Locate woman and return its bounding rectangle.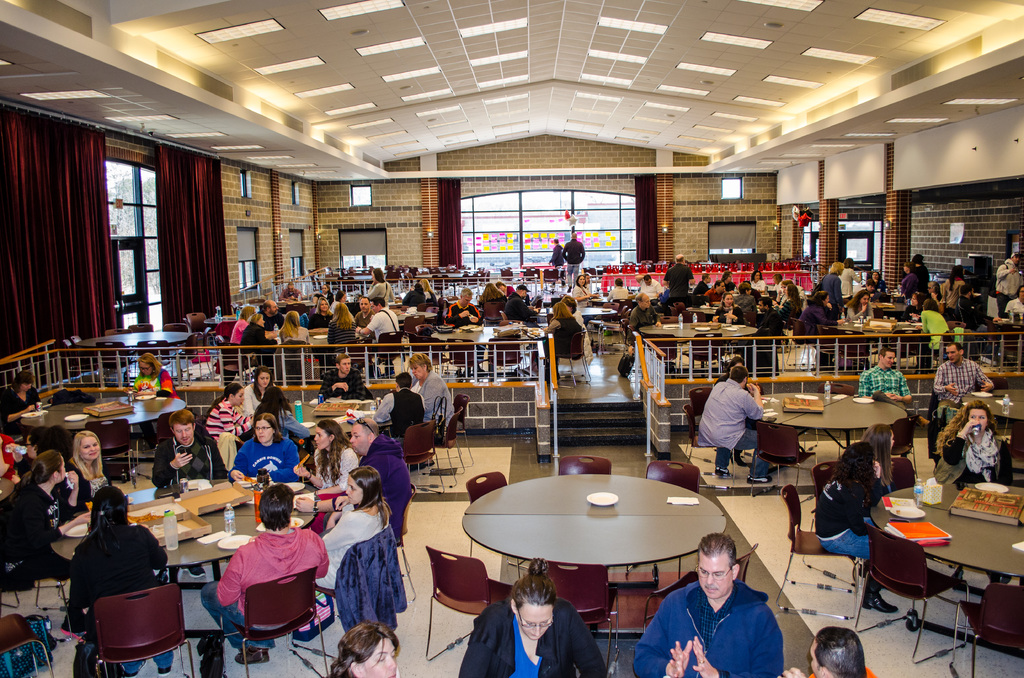
(772,283,802,328).
